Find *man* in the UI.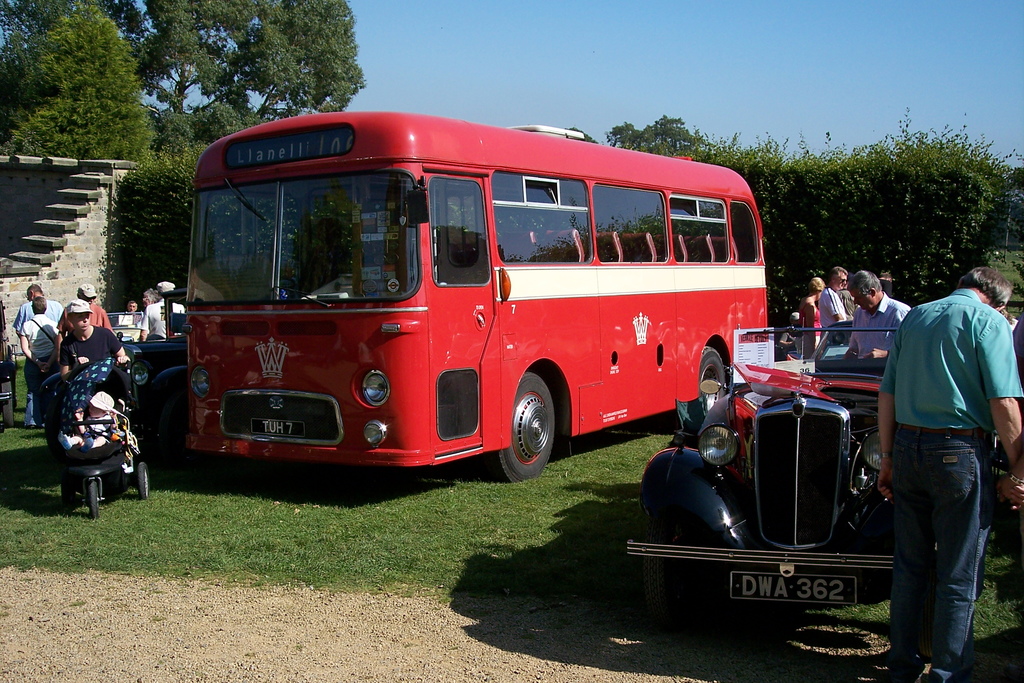
UI element at [57,286,115,359].
